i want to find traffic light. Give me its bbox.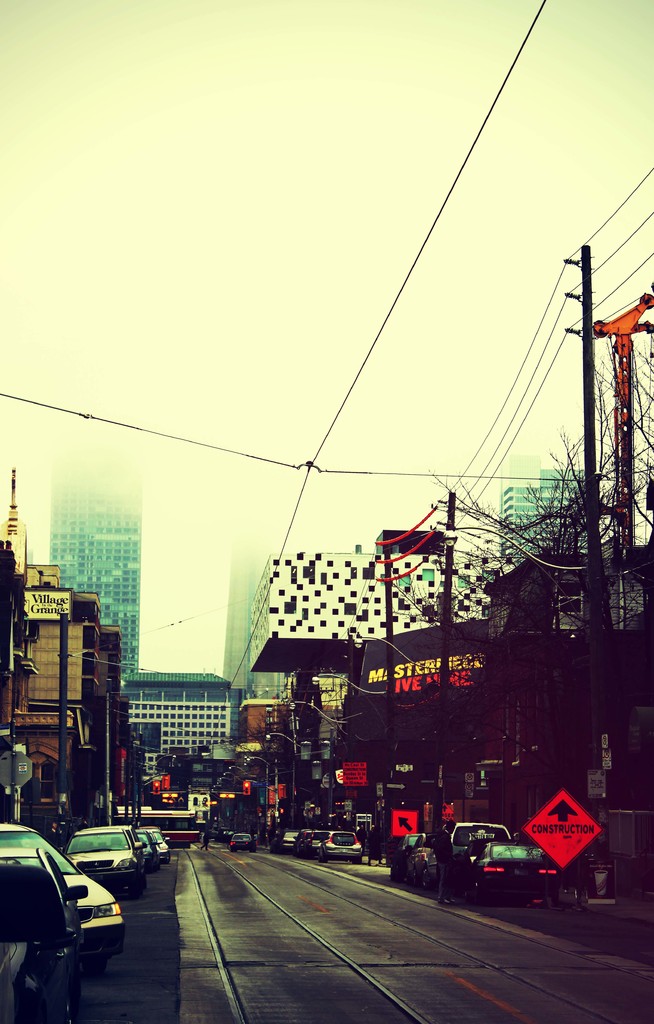
[left=150, top=780, right=159, bottom=798].
